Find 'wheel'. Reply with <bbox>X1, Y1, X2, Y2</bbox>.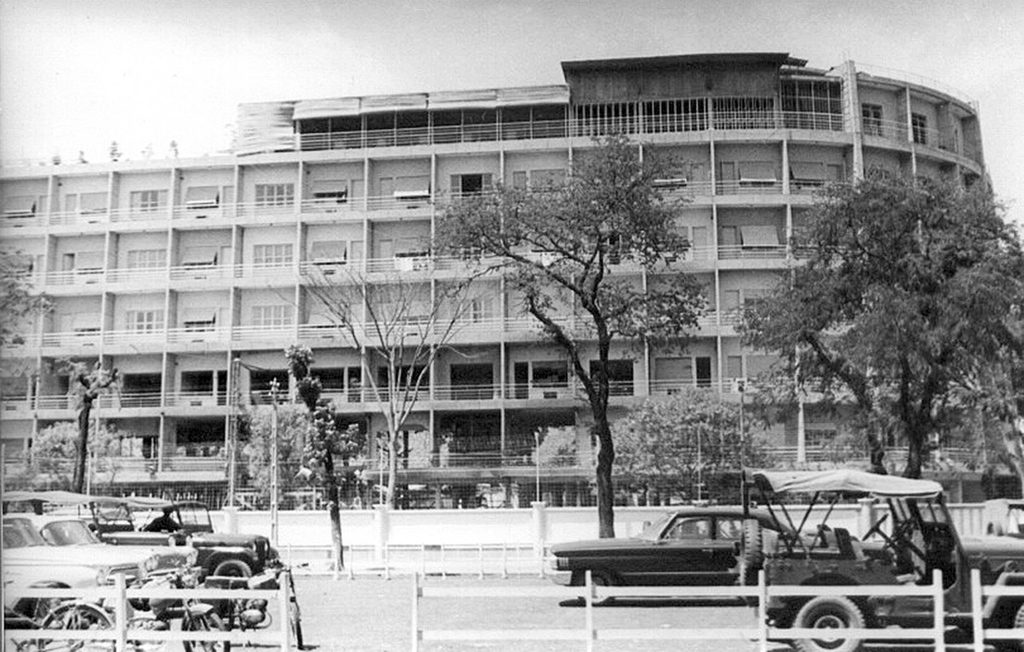
<bbox>209, 554, 250, 579</bbox>.
